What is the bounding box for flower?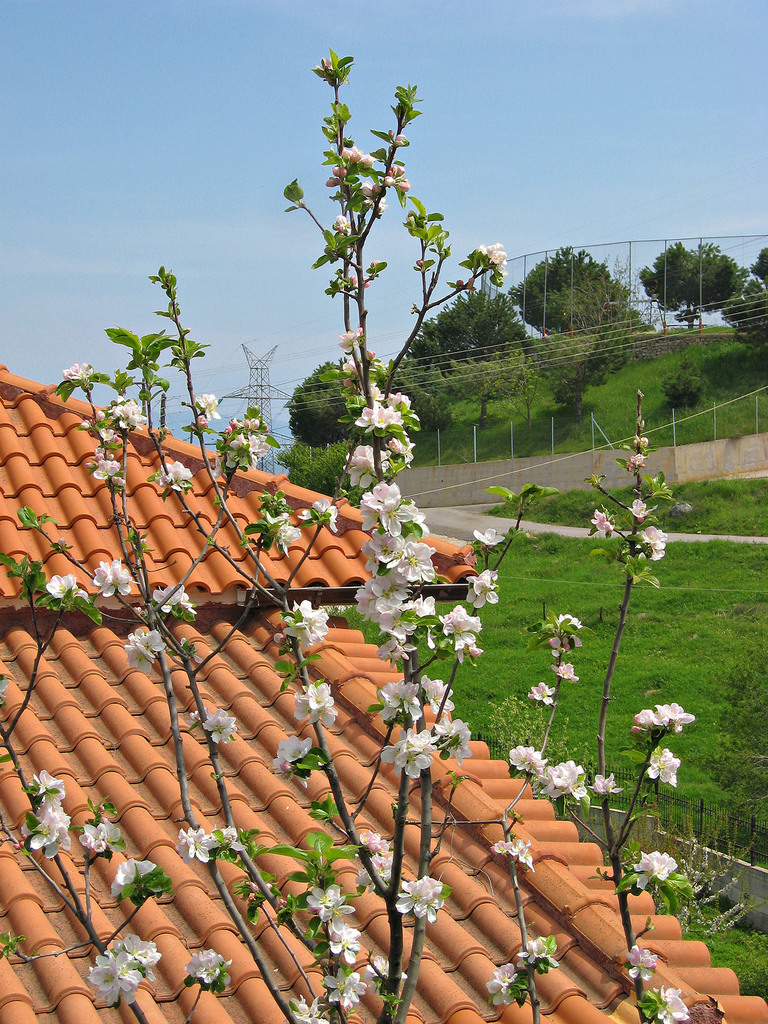
[left=38, top=765, right=73, bottom=808].
